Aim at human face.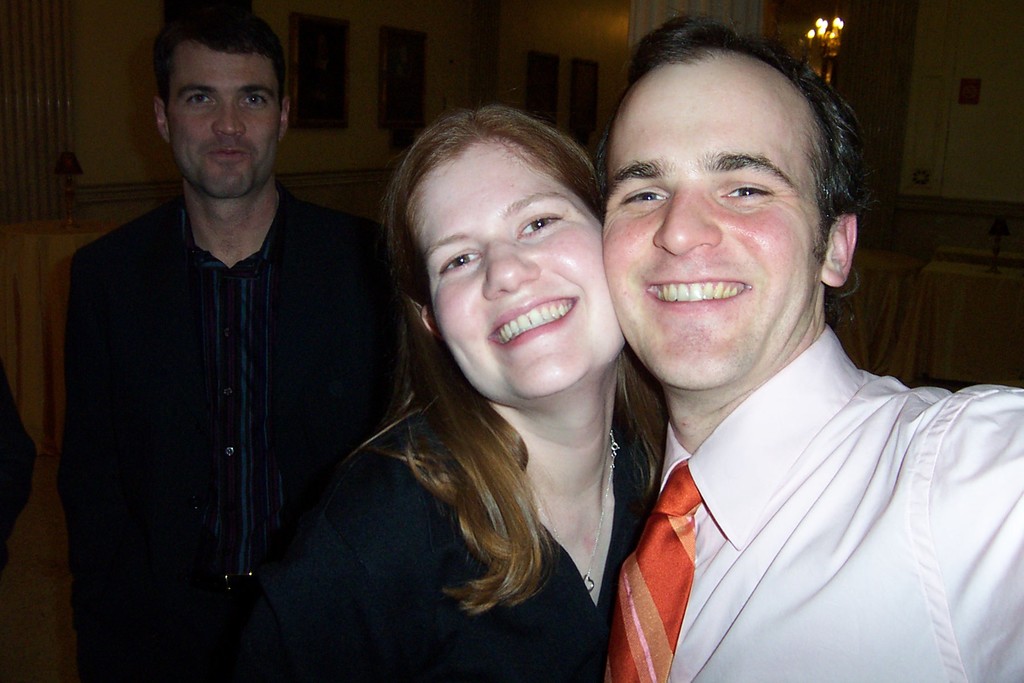
Aimed at <bbox>401, 135, 631, 415</bbox>.
